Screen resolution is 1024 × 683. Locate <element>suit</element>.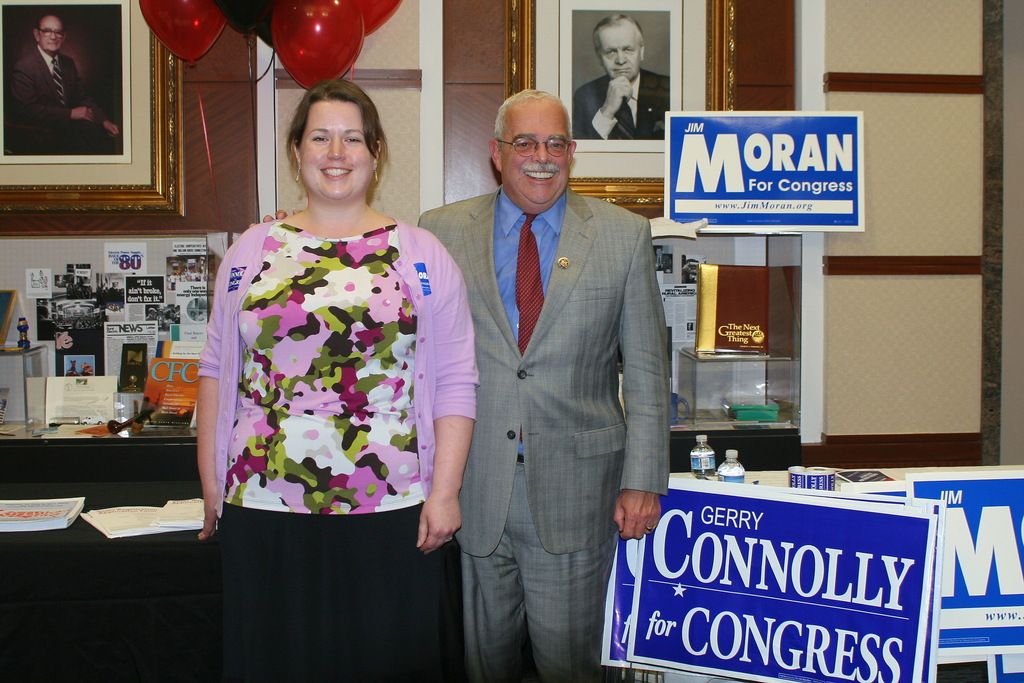
{"x1": 444, "y1": 76, "x2": 670, "y2": 682}.
